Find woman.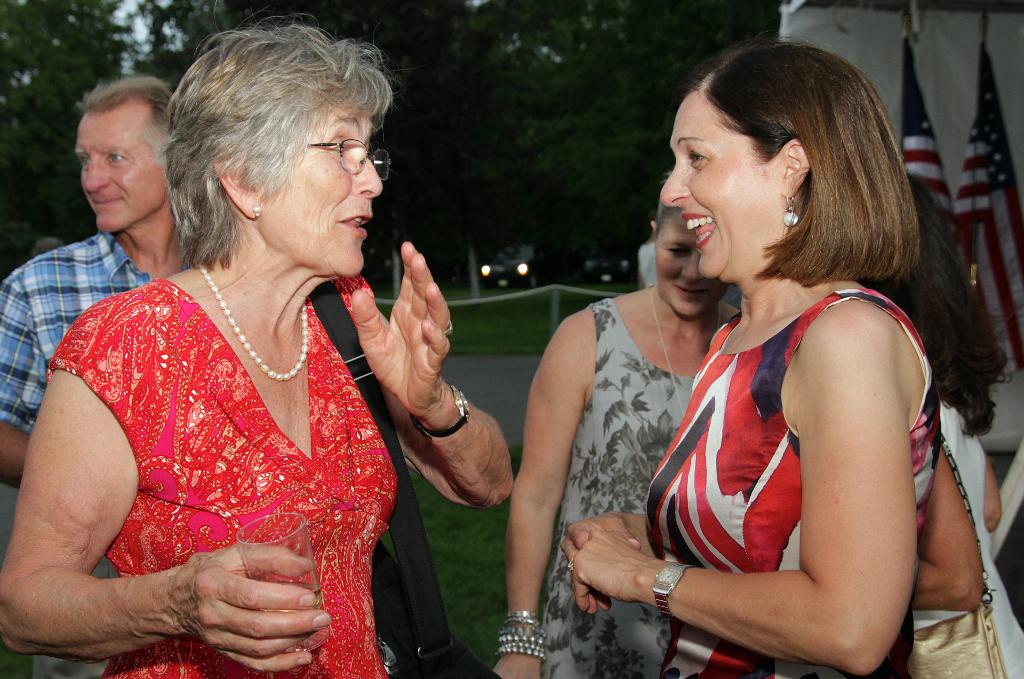
x1=497, y1=178, x2=741, y2=678.
